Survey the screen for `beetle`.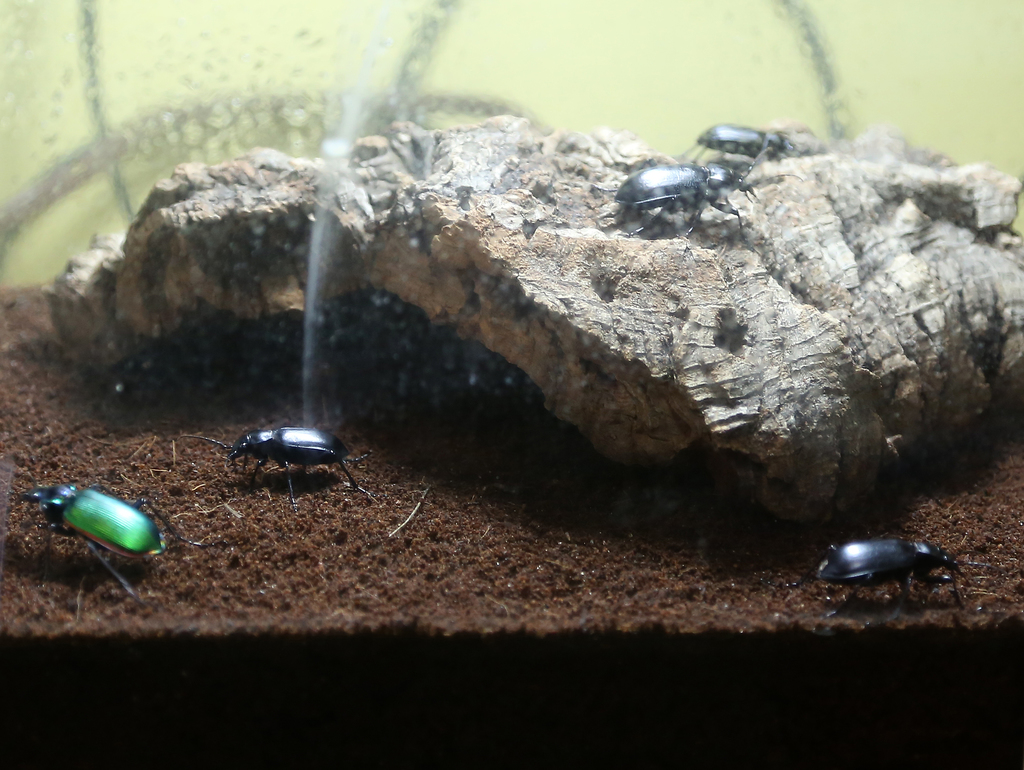
Survey found: l=613, t=164, r=758, b=239.
